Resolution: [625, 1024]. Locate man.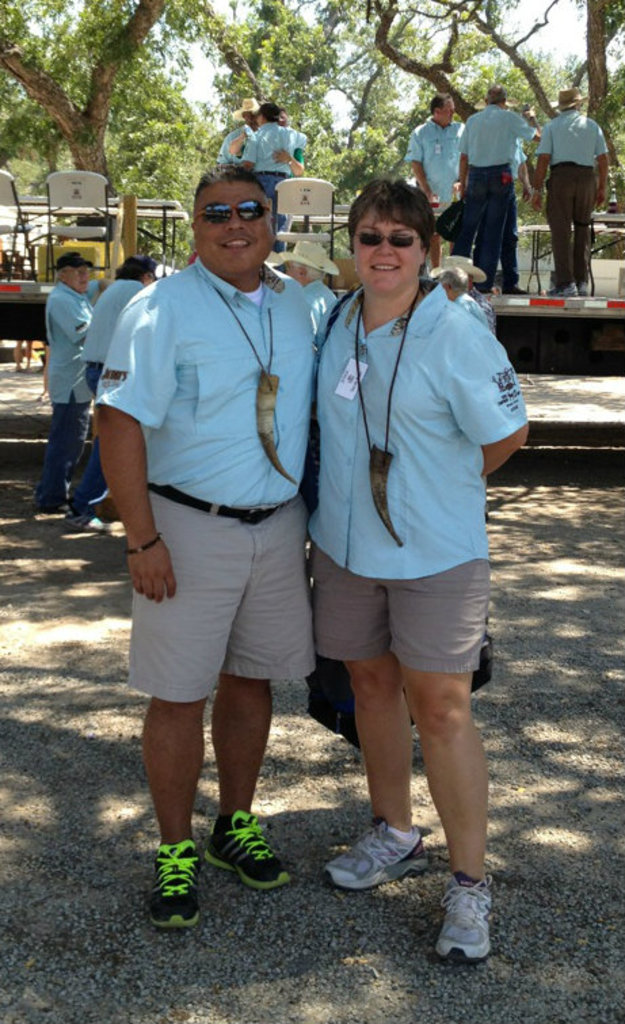
rect(460, 85, 538, 298).
